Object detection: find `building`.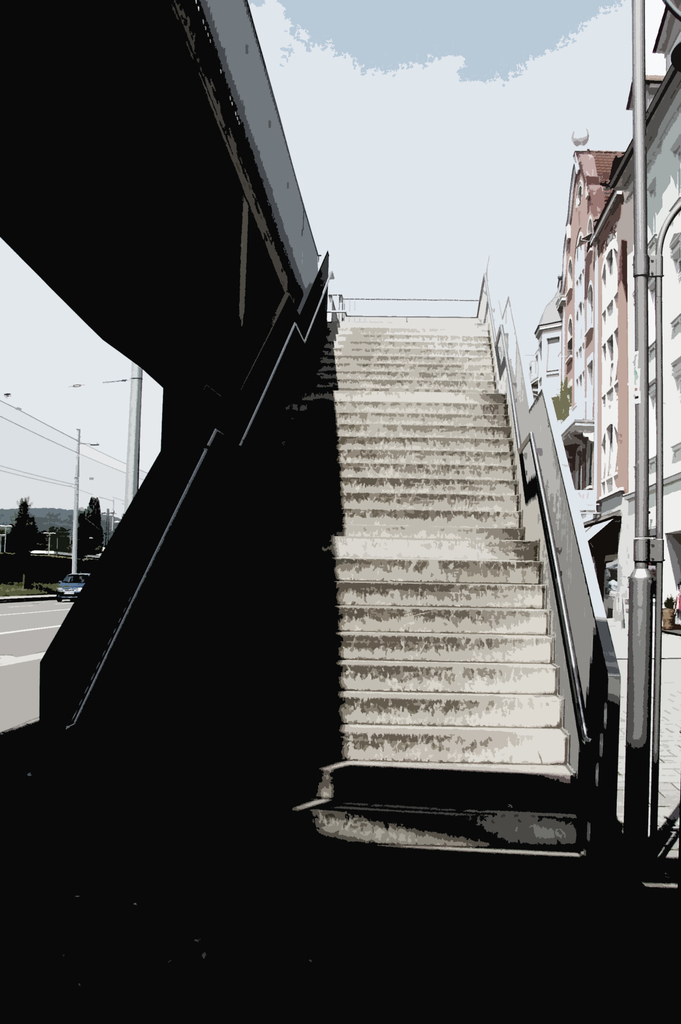
left=523, top=0, right=680, bottom=629.
